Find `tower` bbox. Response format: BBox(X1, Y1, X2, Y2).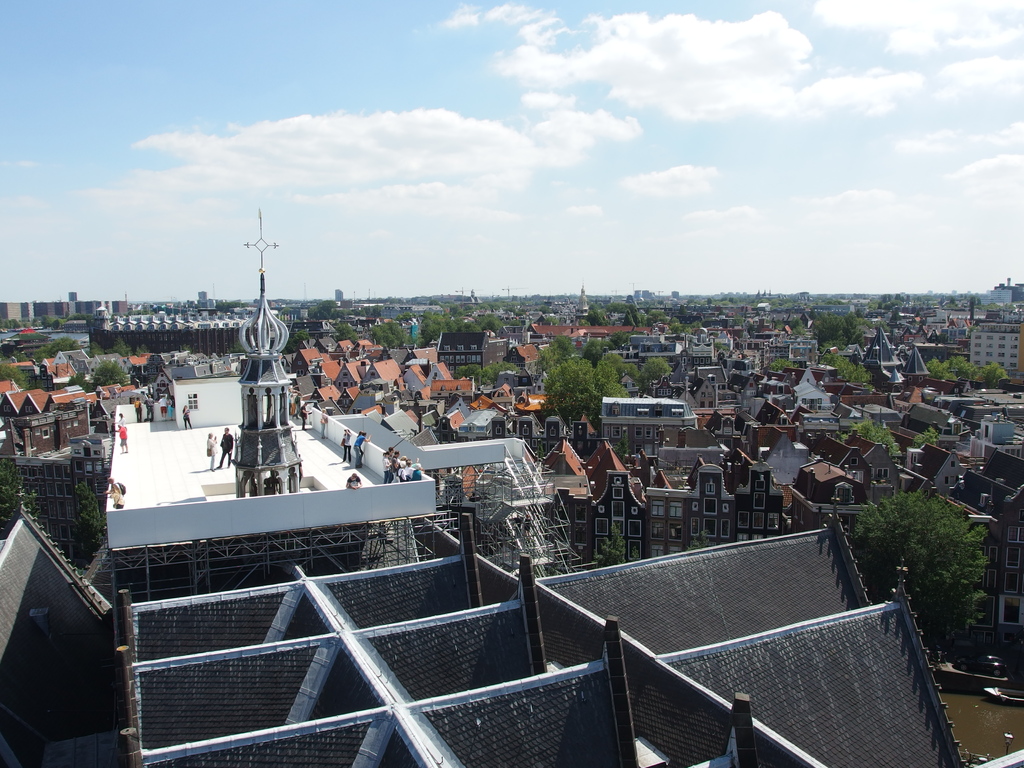
BBox(240, 209, 304, 493).
